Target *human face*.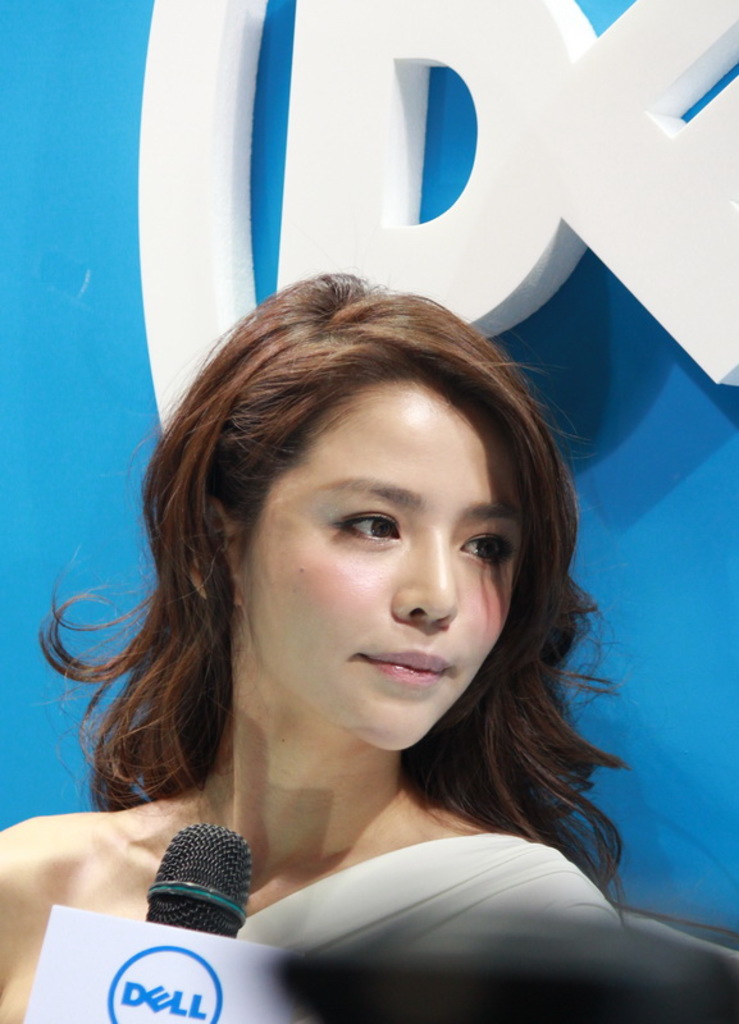
Target region: select_region(247, 383, 532, 746).
